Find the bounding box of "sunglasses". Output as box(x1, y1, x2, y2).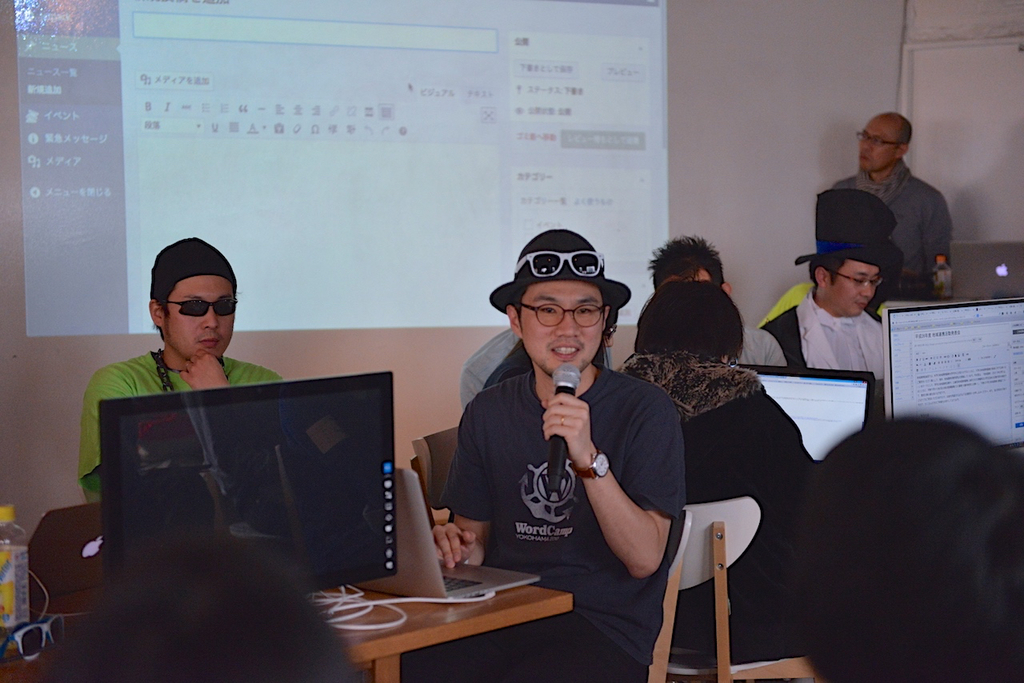
box(517, 251, 603, 279).
